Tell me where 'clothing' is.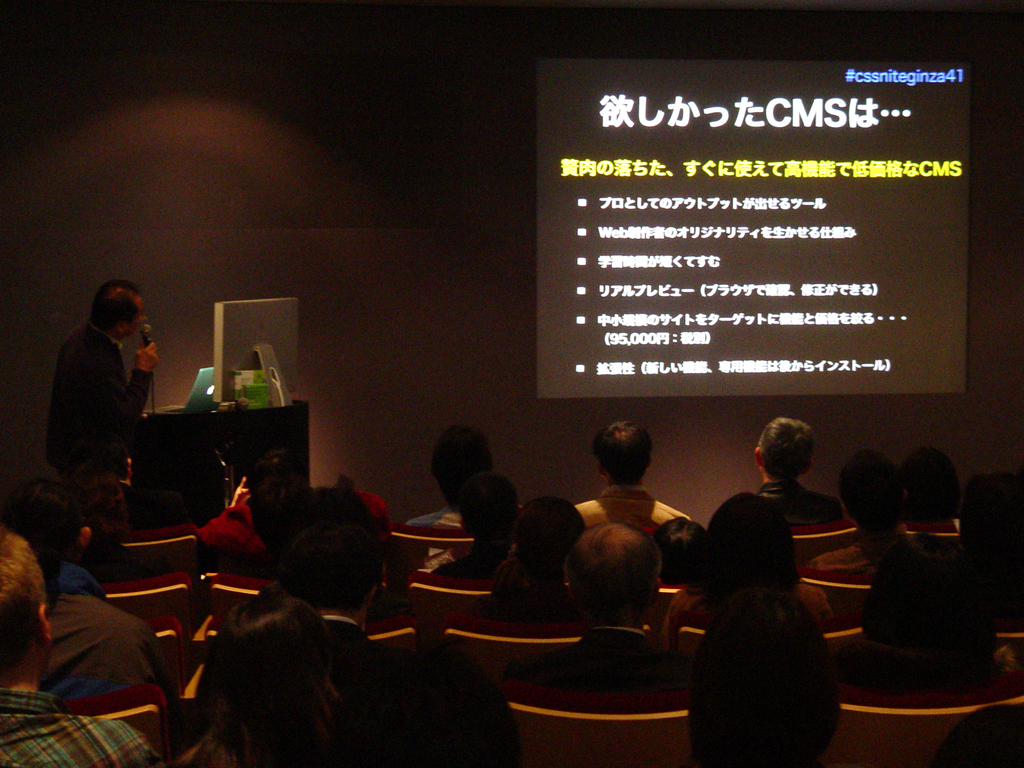
'clothing' is at rect(572, 481, 690, 543).
